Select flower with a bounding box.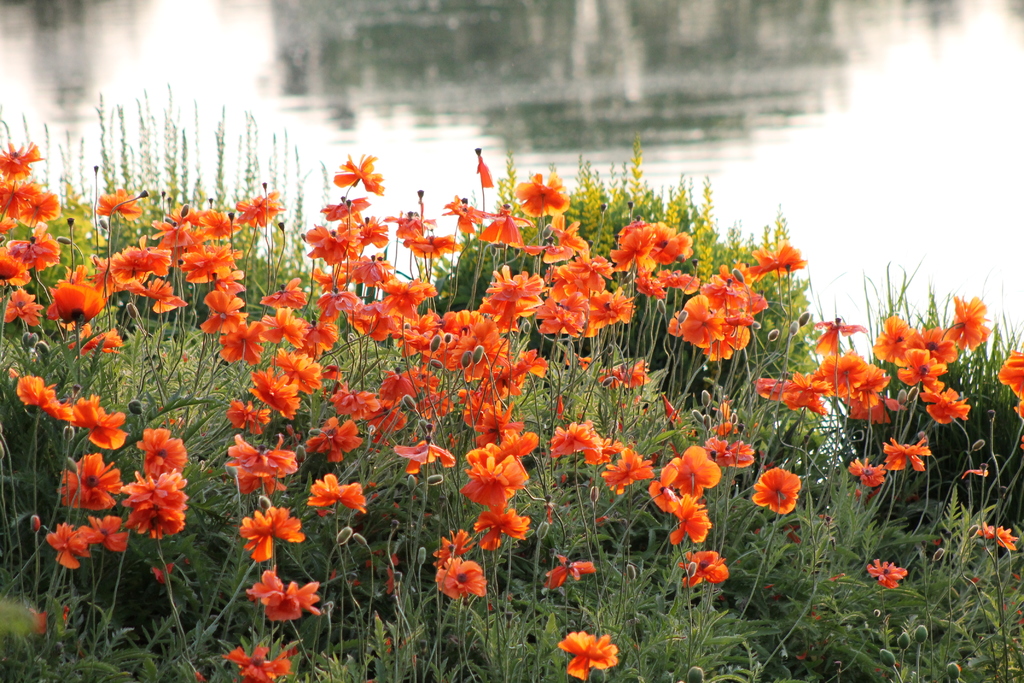
bbox=(311, 267, 371, 311).
